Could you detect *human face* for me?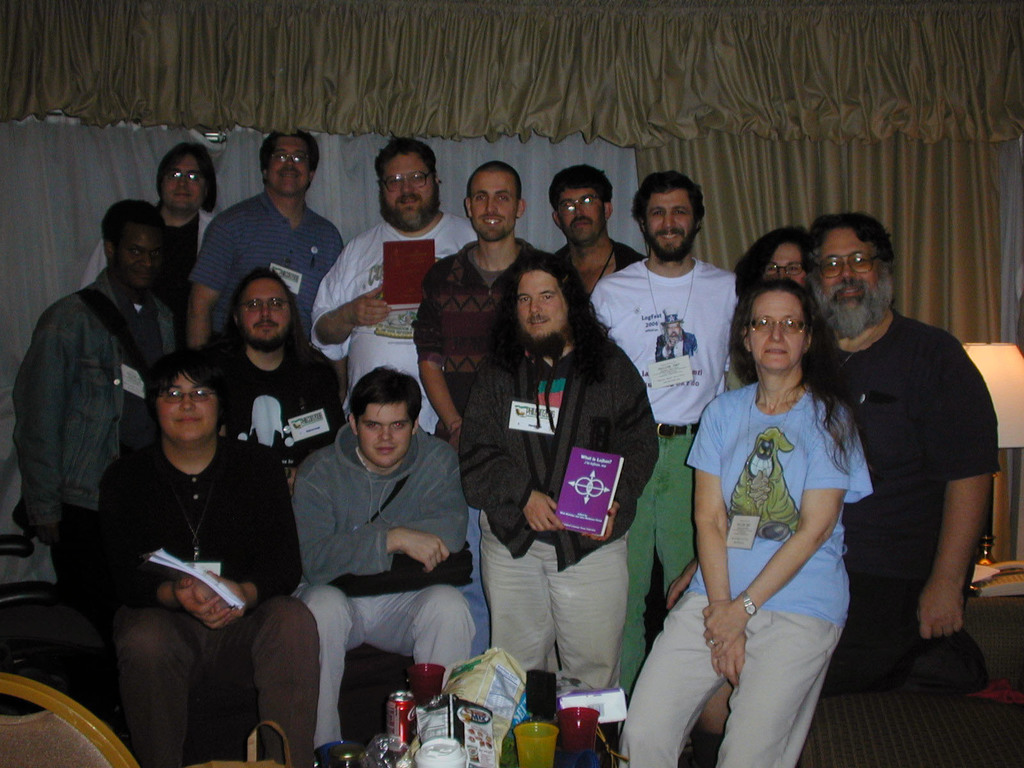
Detection result: bbox(268, 138, 311, 196).
